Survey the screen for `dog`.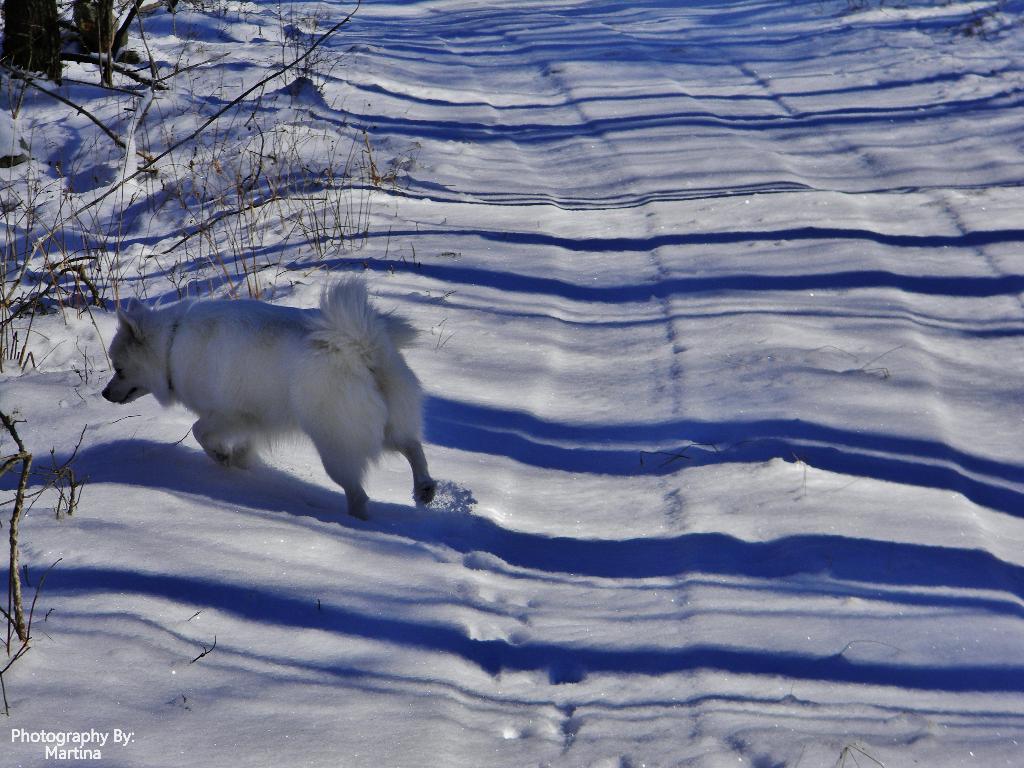
Survey found: 96/270/437/519.
